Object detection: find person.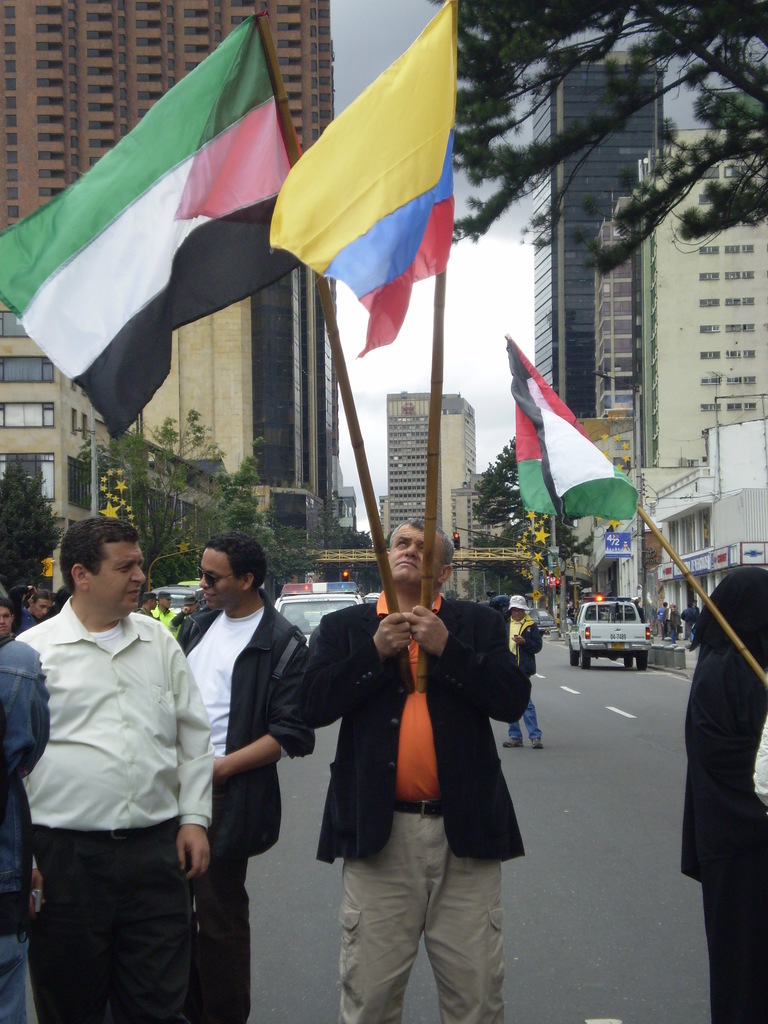
0:517:214:1023.
